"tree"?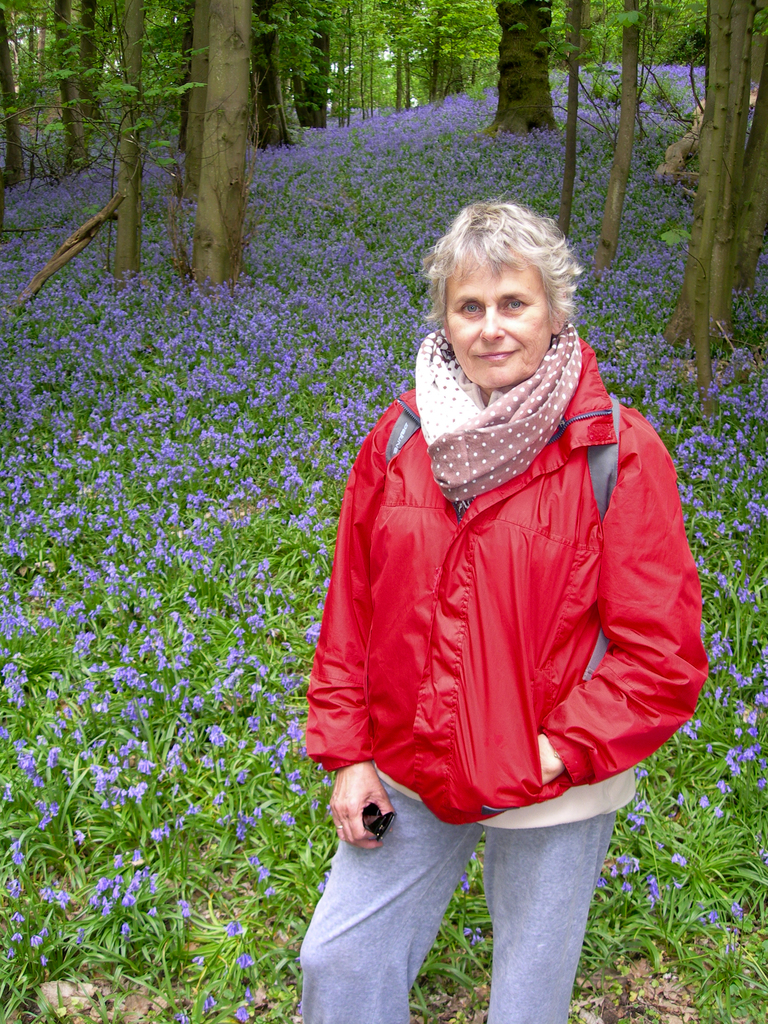
{"x1": 250, "y1": 3, "x2": 313, "y2": 134}
